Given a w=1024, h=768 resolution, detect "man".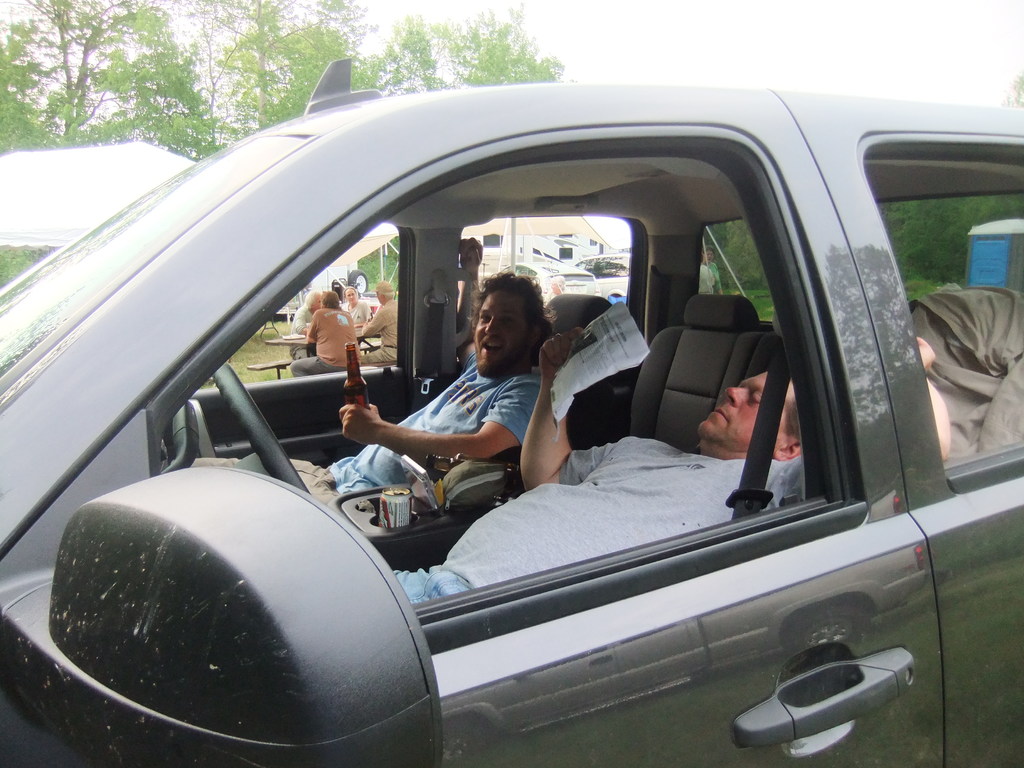
box=[287, 287, 369, 381].
